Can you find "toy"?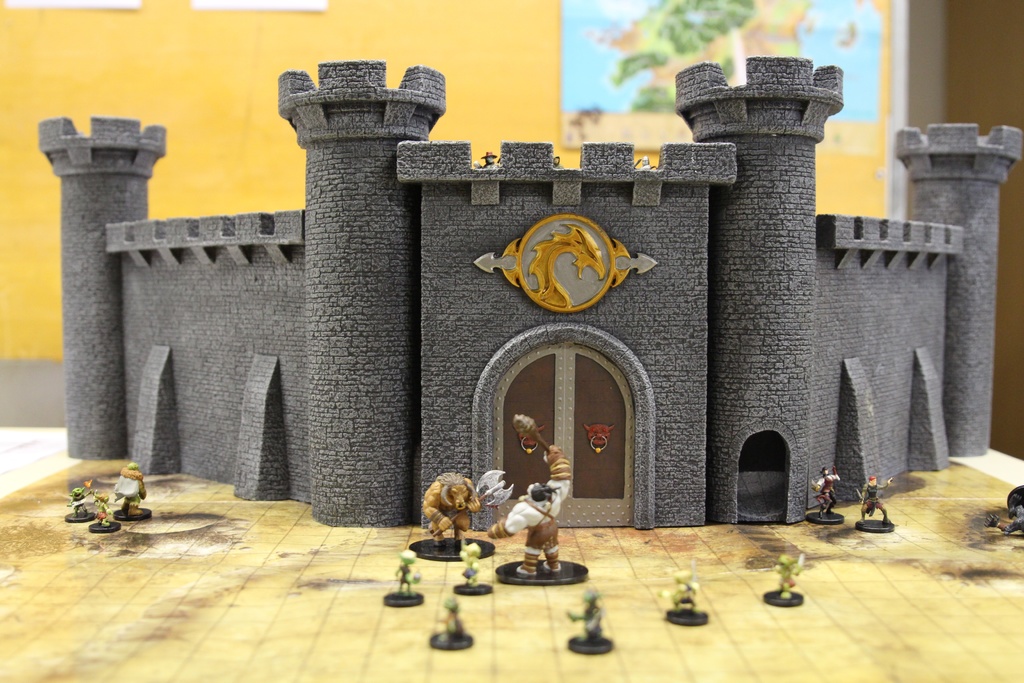
Yes, bounding box: 766:547:812:607.
